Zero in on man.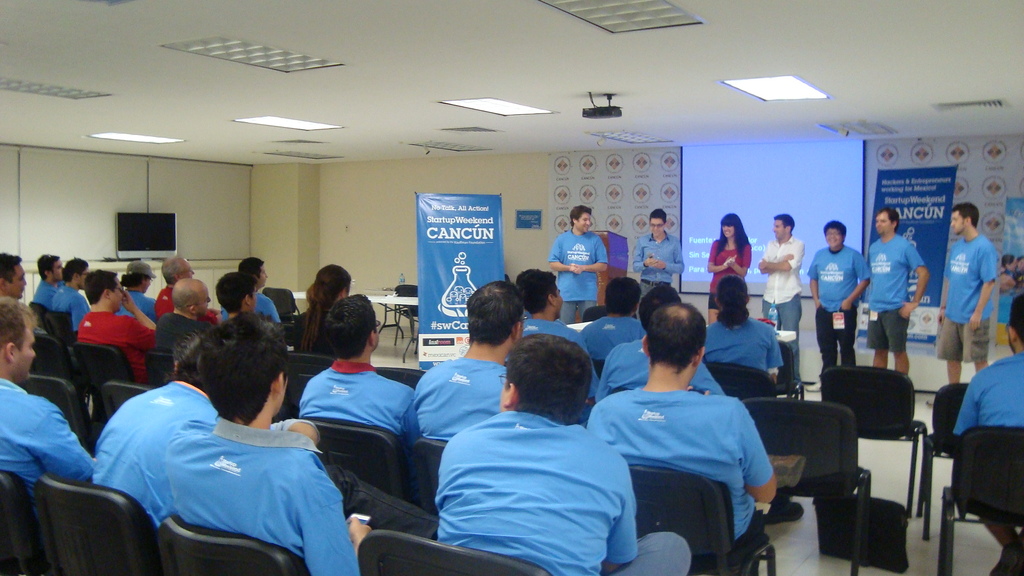
Zeroed in: 634:205:688:293.
